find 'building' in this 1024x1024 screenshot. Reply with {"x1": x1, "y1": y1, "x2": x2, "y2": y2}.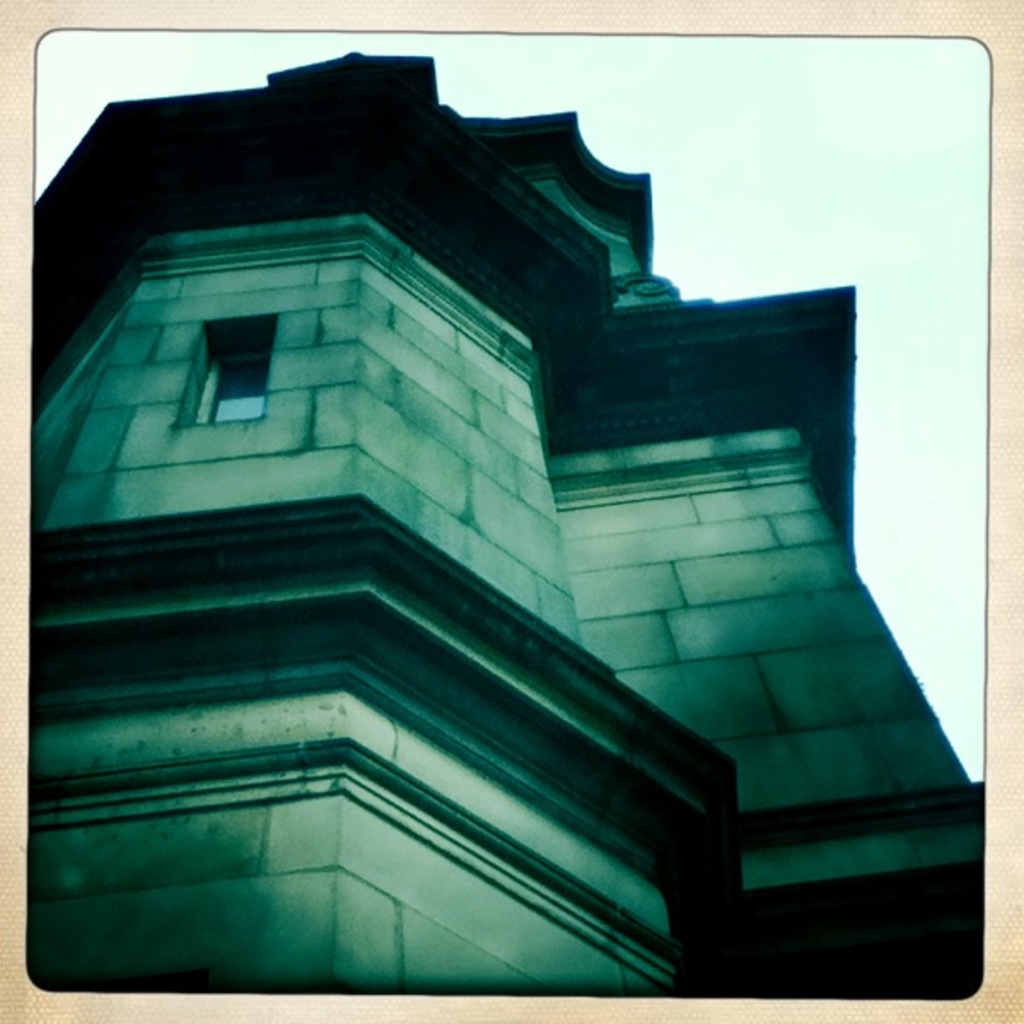
{"x1": 26, "y1": 55, "x2": 986, "y2": 997}.
